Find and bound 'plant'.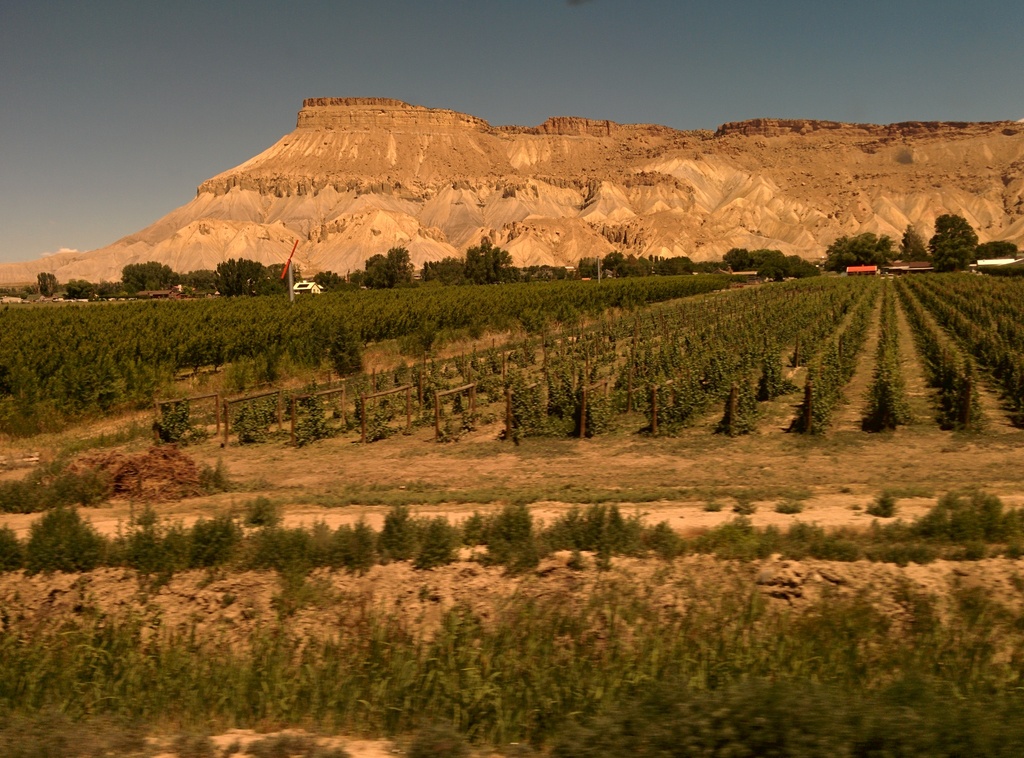
Bound: crop(0, 526, 36, 577).
